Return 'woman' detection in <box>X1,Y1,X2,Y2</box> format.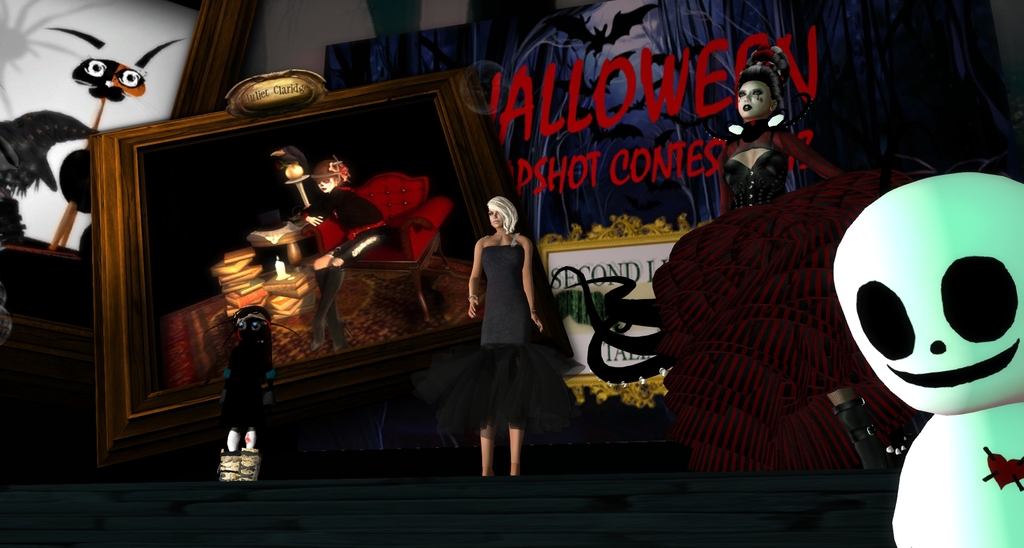
<box>456,194,546,476</box>.
